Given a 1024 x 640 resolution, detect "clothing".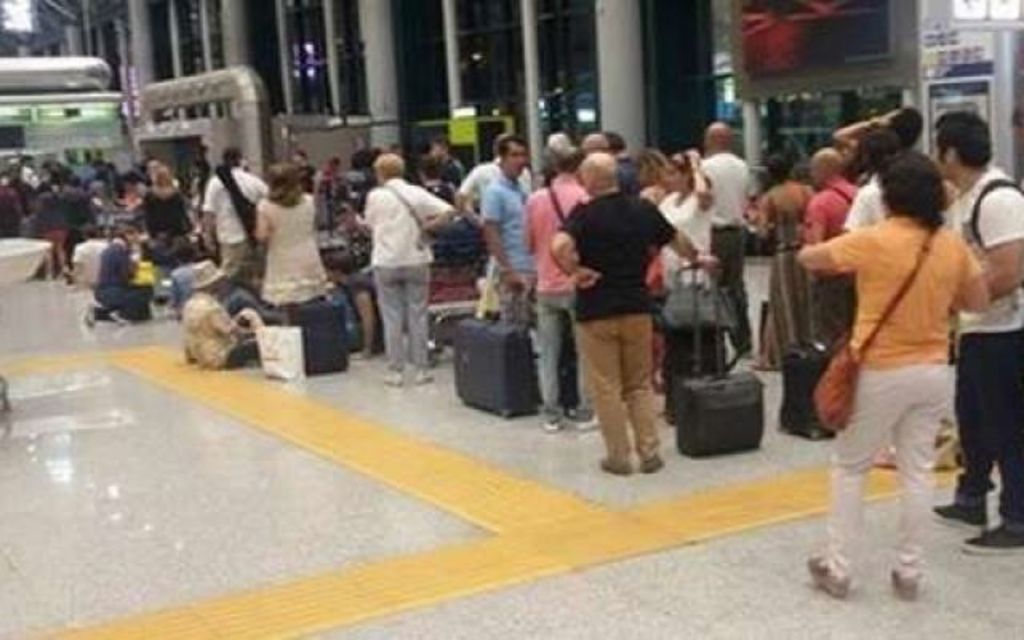
locate(565, 150, 688, 464).
